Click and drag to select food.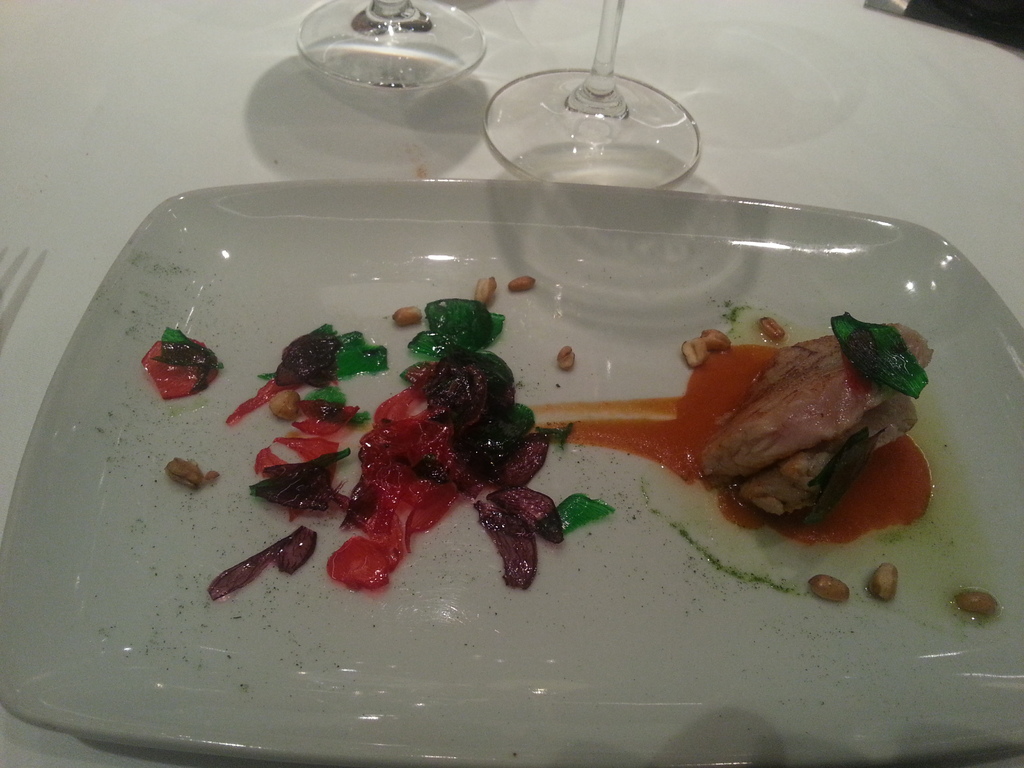
Selection: 806, 572, 851, 607.
